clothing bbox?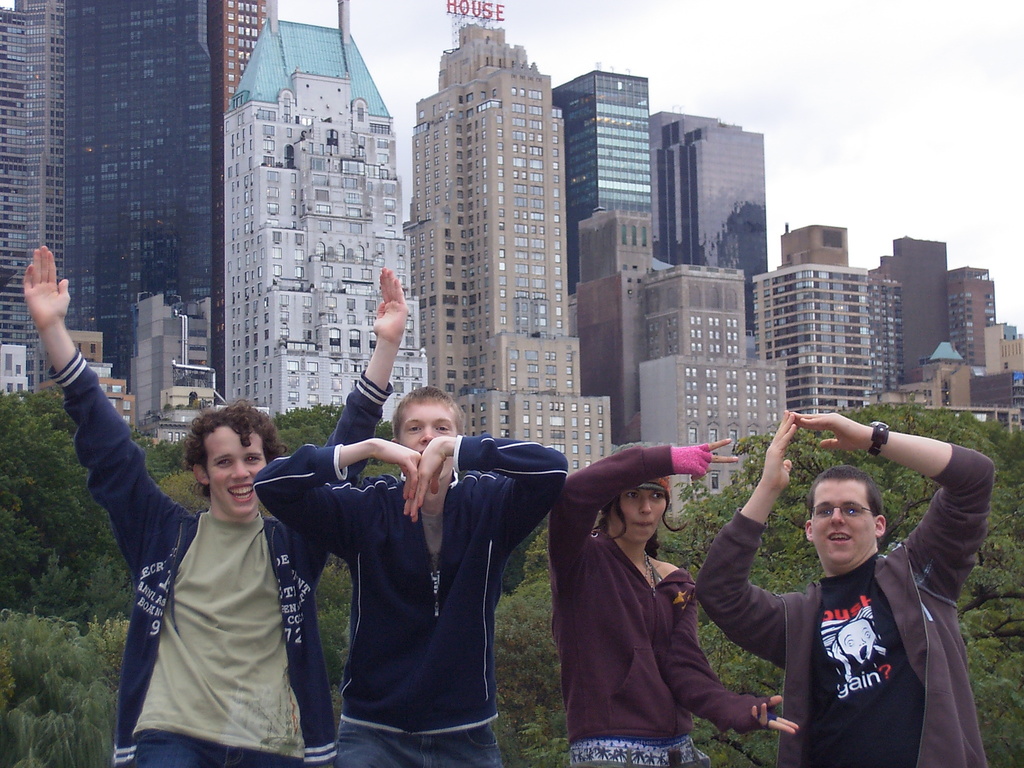
692/442/999/767
